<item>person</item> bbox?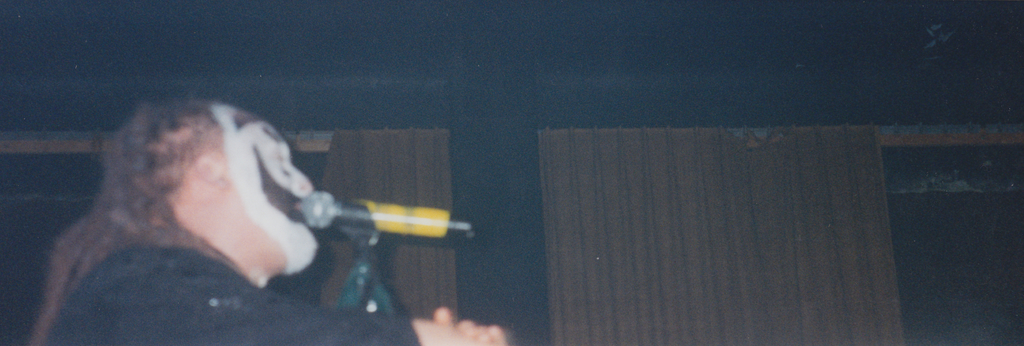
bbox(22, 93, 509, 345)
